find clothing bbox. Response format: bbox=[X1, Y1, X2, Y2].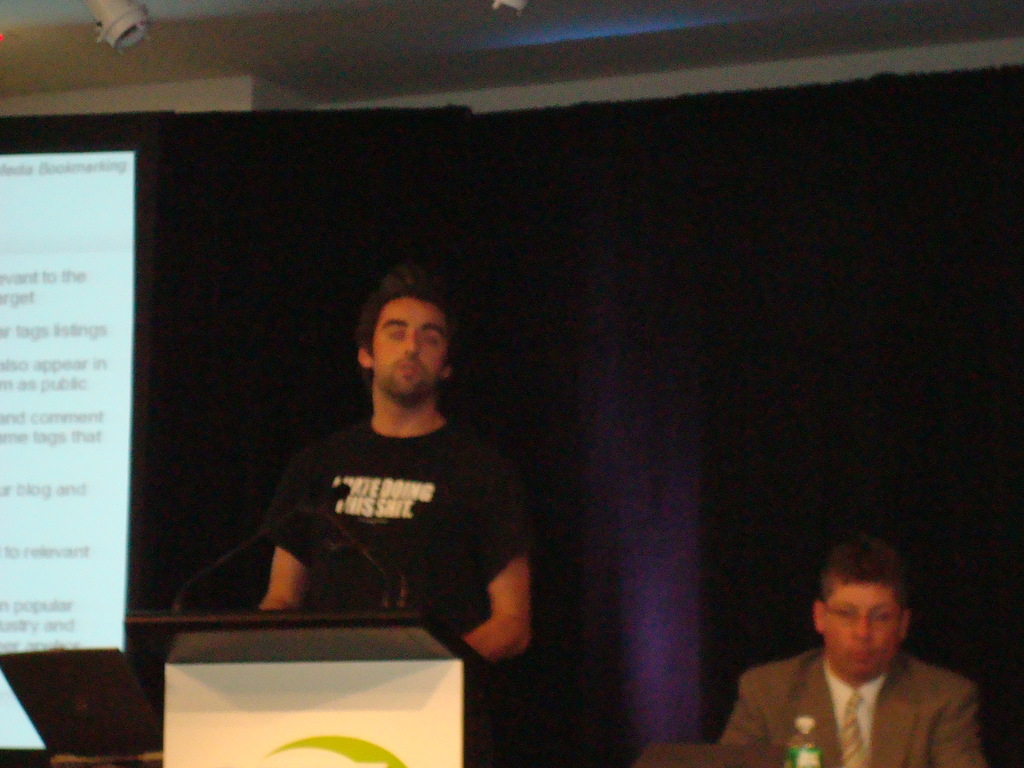
bbox=[225, 364, 524, 653].
